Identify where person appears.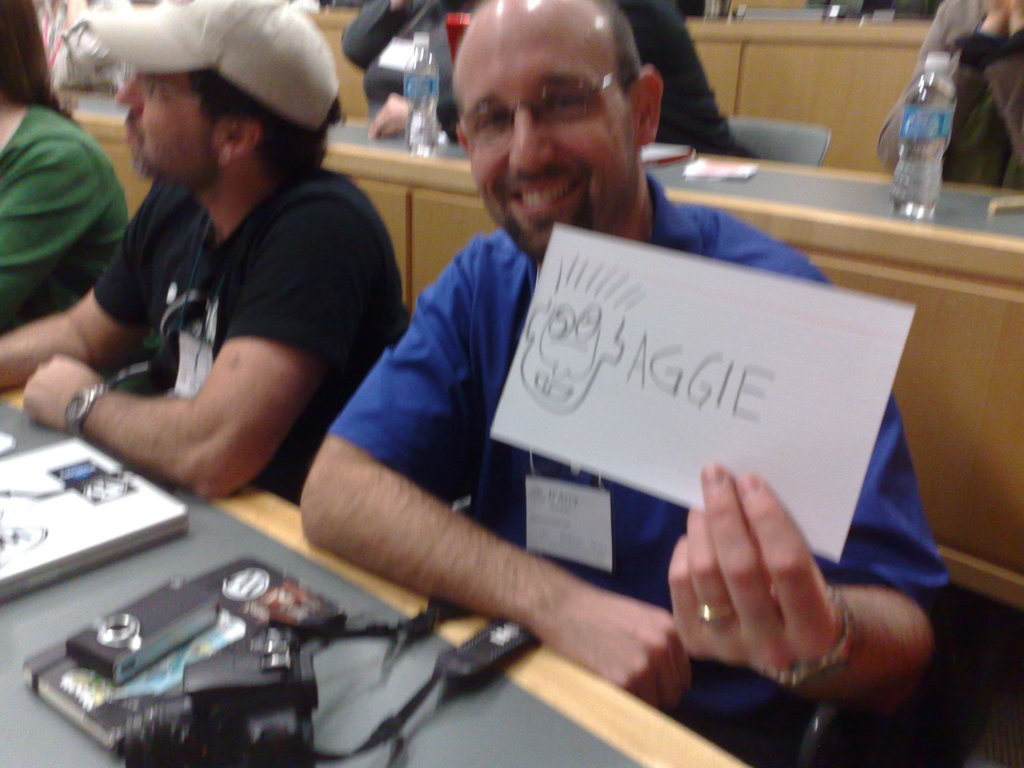
Appears at 878, 0, 1023, 191.
